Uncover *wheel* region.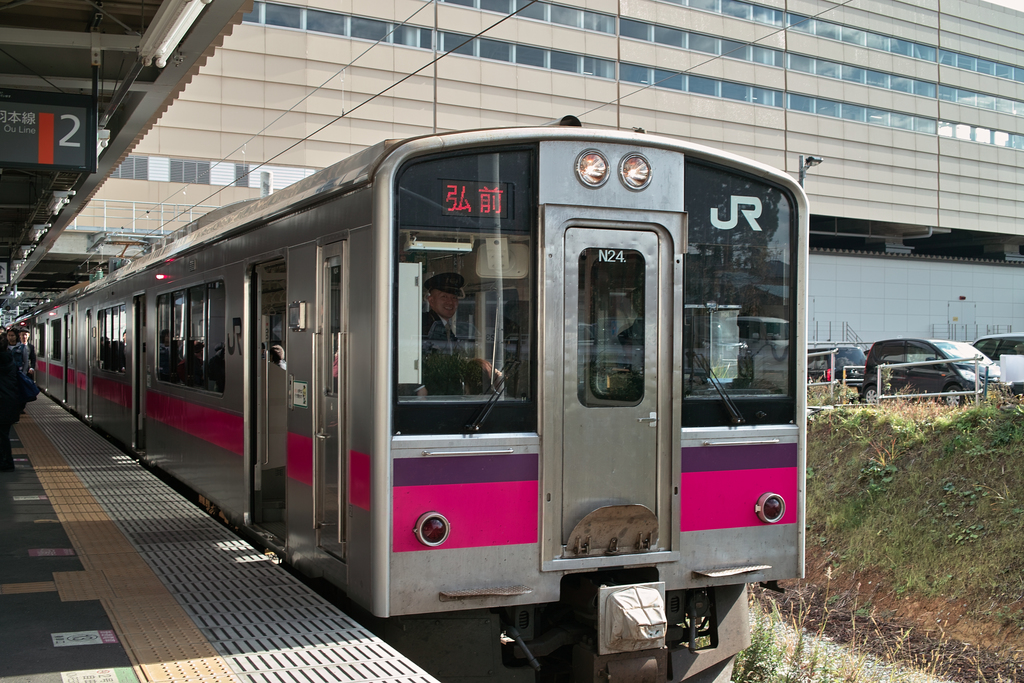
Uncovered: box(943, 386, 963, 408).
